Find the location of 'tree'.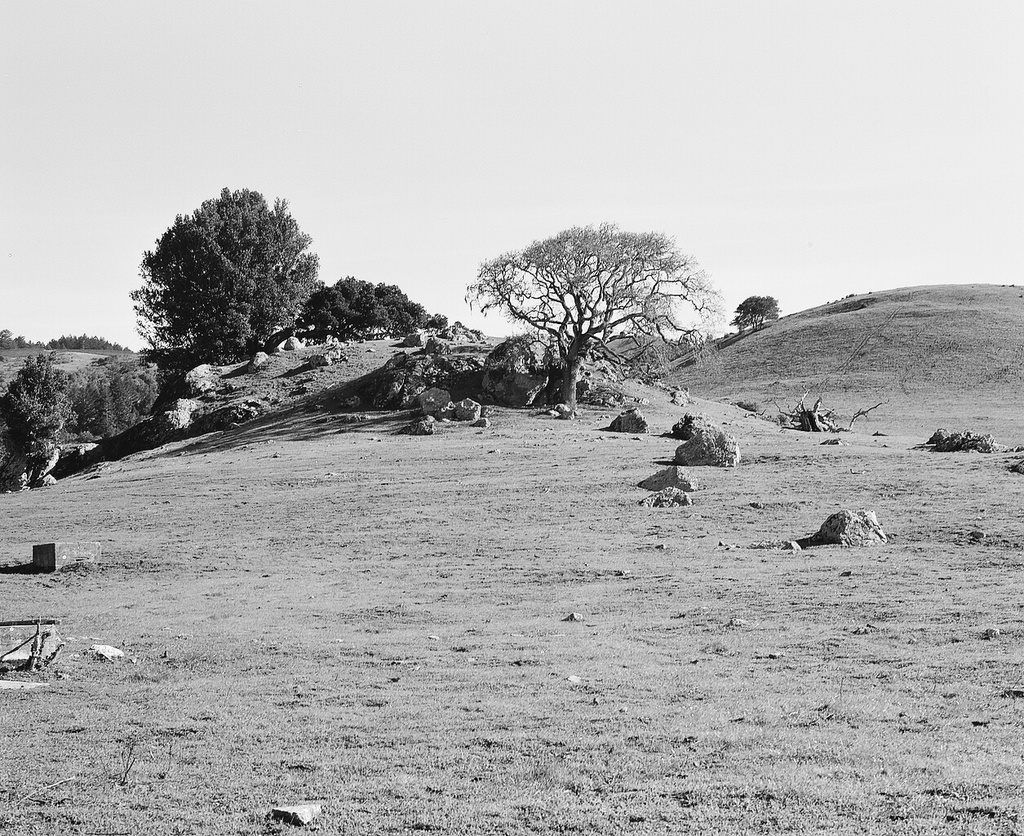
Location: x1=736, y1=295, x2=781, y2=329.
